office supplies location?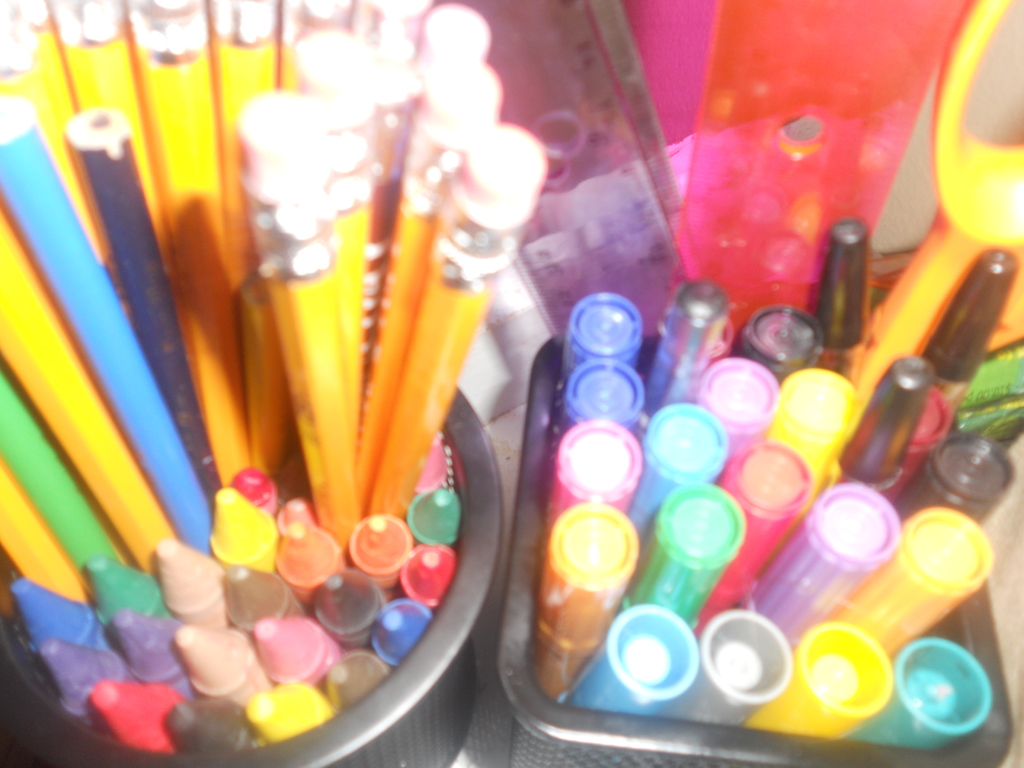
[x1=846, y1=351, x2=918, y2=490]
